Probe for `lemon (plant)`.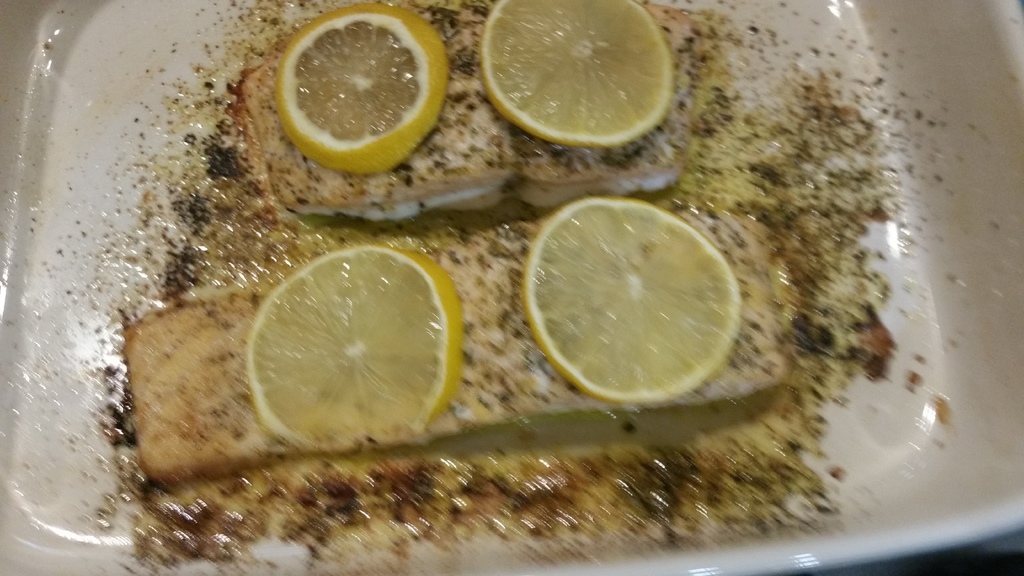
Probe result: {"left": 483, "top": 2, "right": 671, "bottom": 140}.
